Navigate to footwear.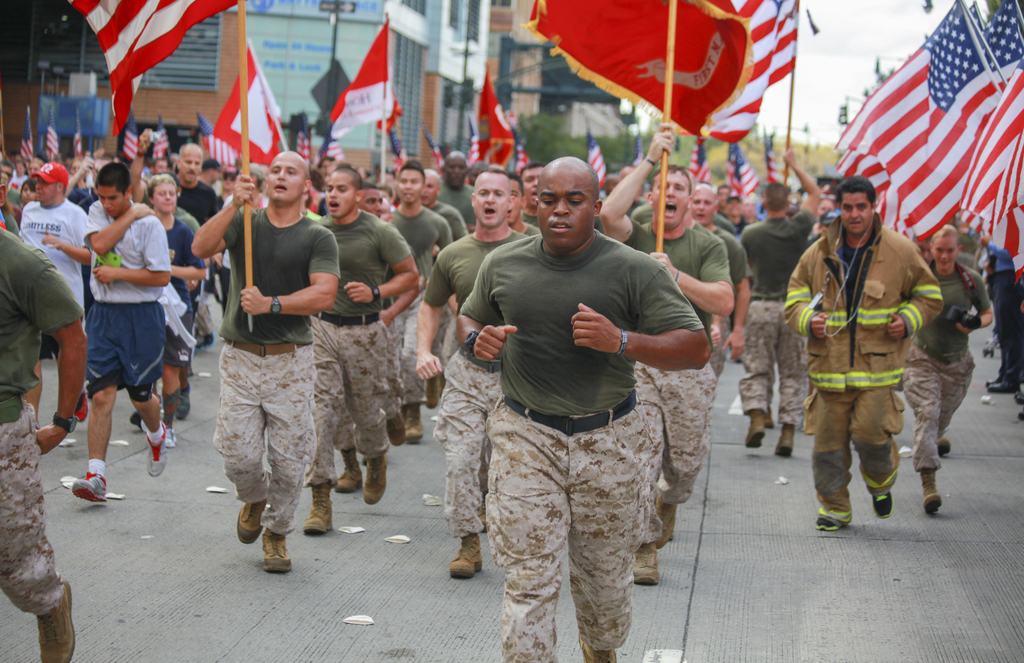
Navigation target: box(478, 493, 488, 535).
